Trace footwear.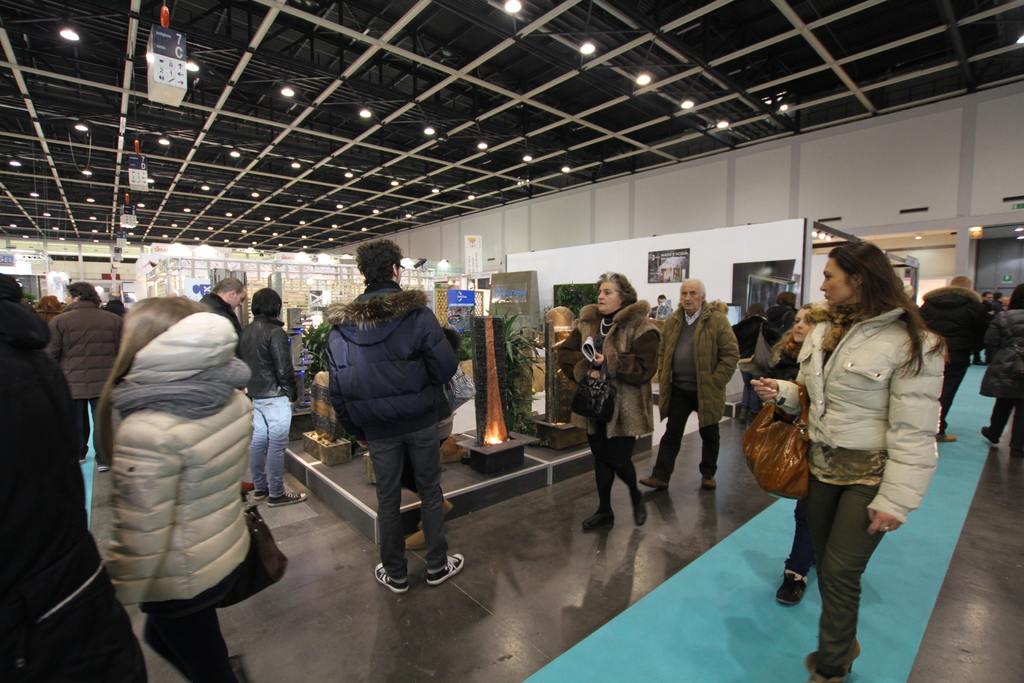
Traced to bbox(374, 559, 410, 592).
